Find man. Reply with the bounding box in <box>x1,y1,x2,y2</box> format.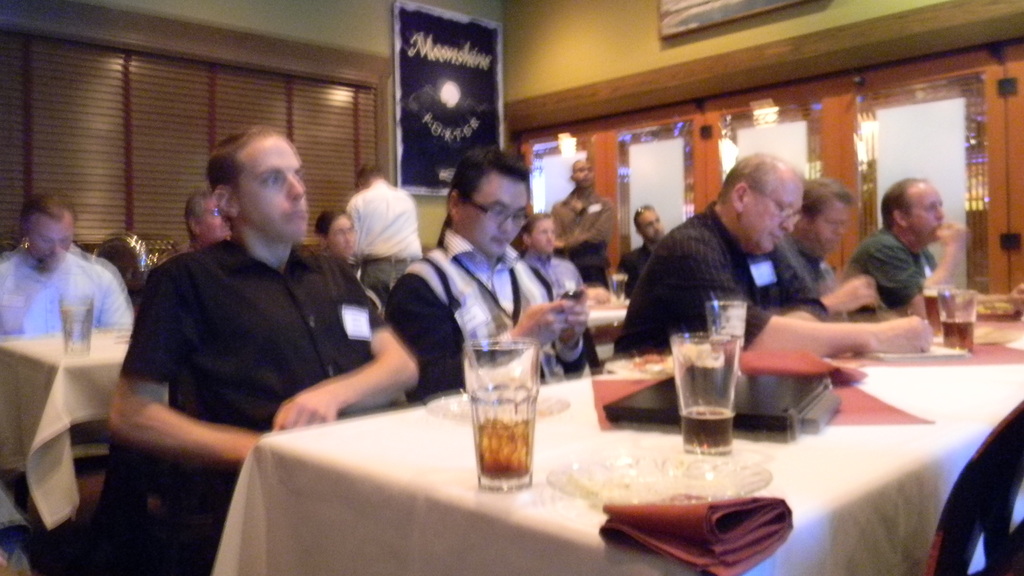
<box>829,172,968,317</box>.
